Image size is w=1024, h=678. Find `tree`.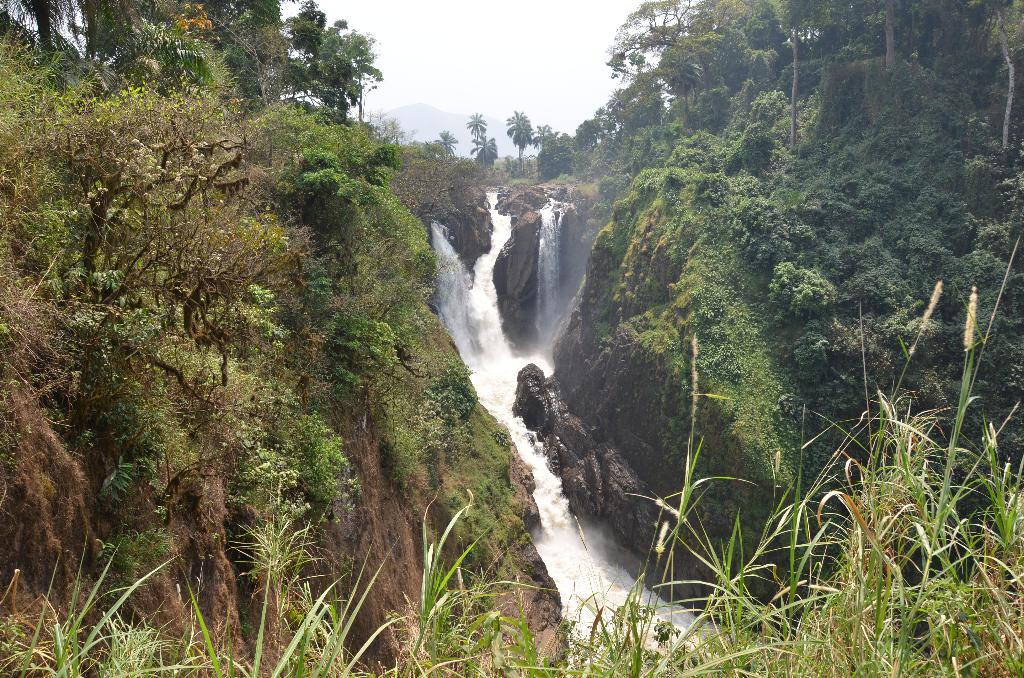
select_region(472, 131, 505, 171).
